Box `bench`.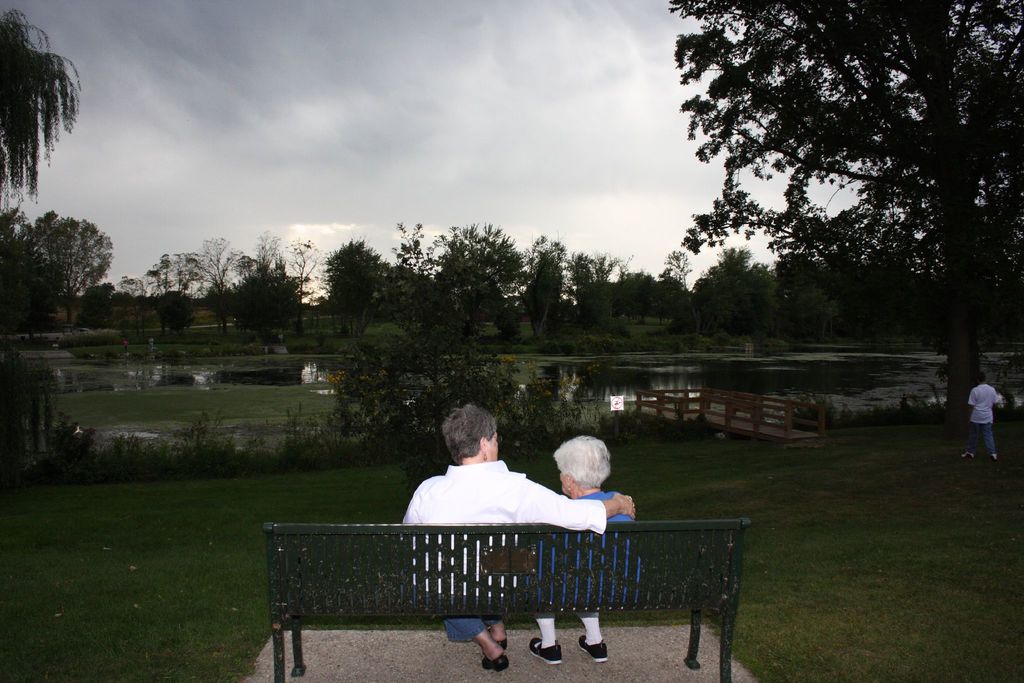
left=262, top=517, right=755, bottom=682.
